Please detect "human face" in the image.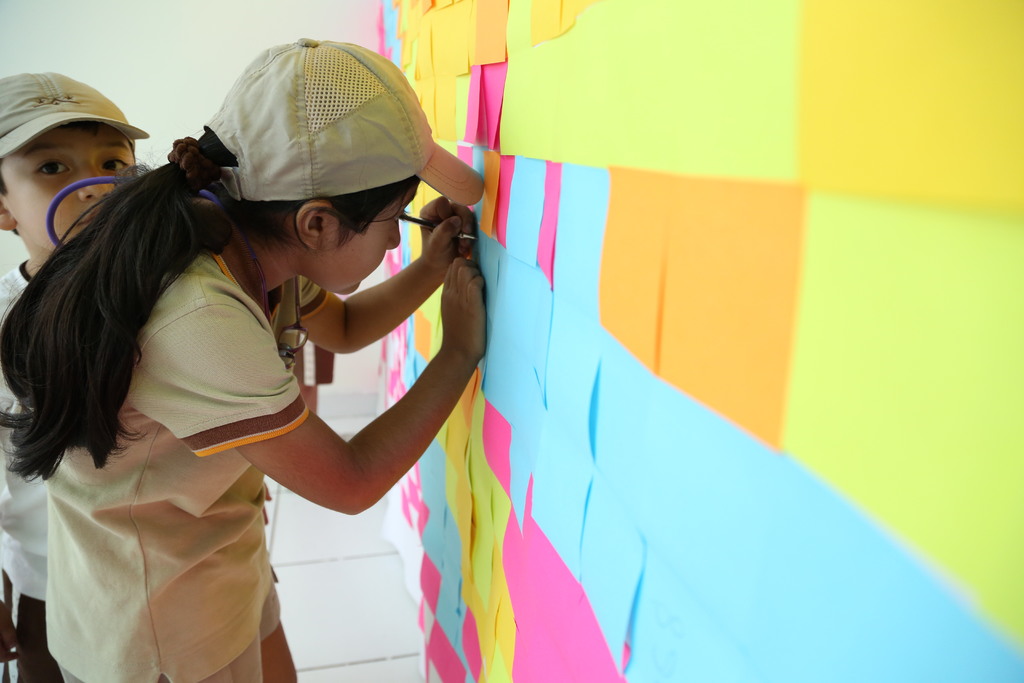
(308,185,415,295).
